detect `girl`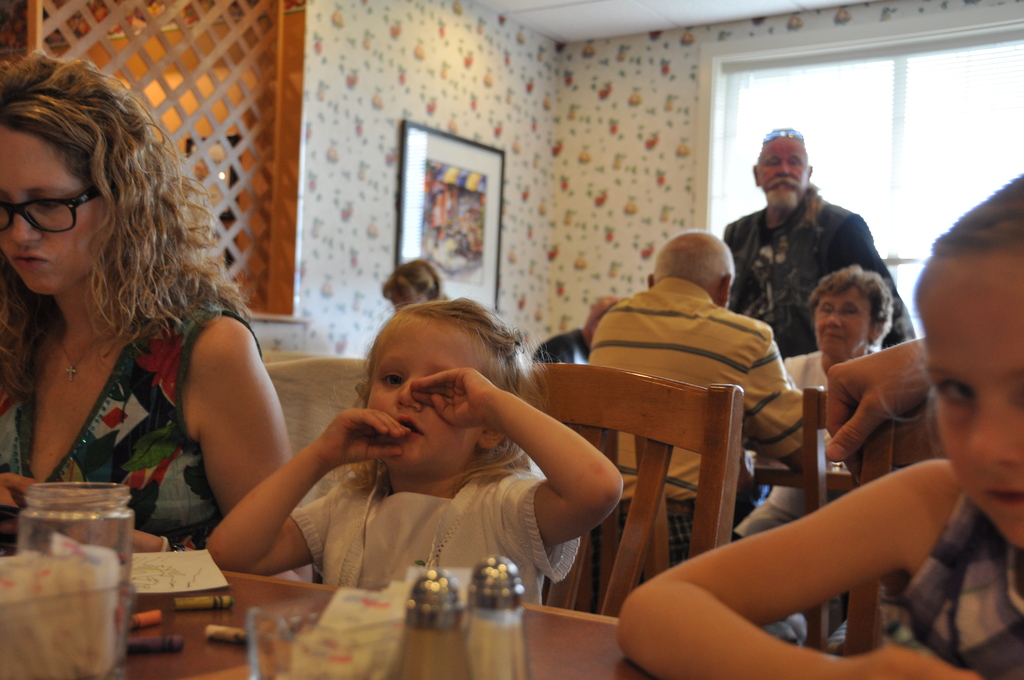
x1=606, y1=170, x2=1023, y2=679
